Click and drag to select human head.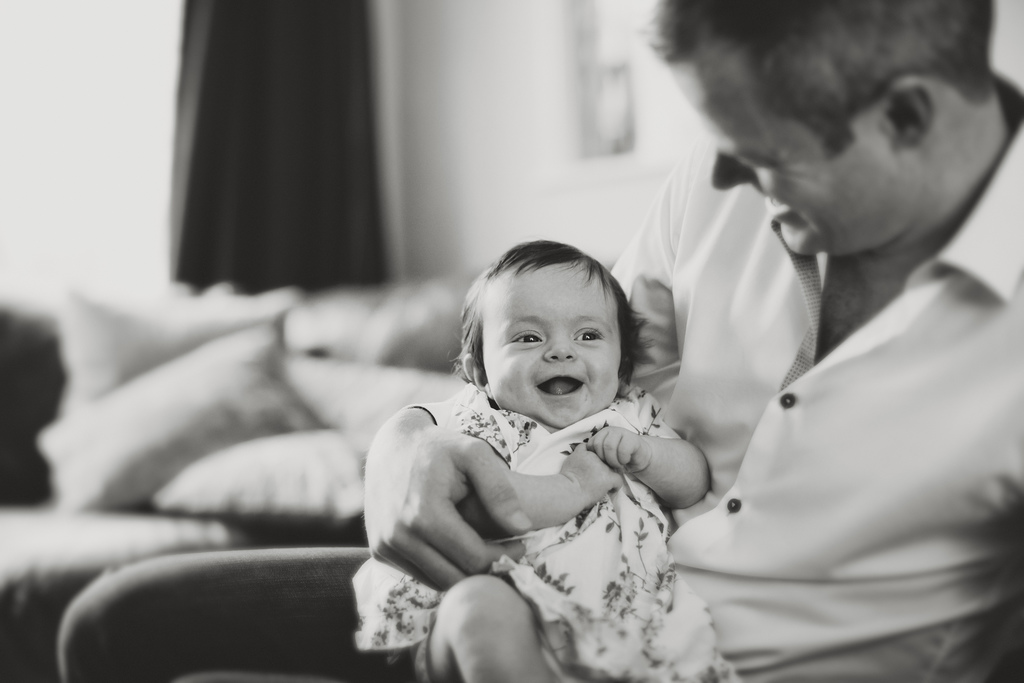
Selection: 481 236 637 432.
